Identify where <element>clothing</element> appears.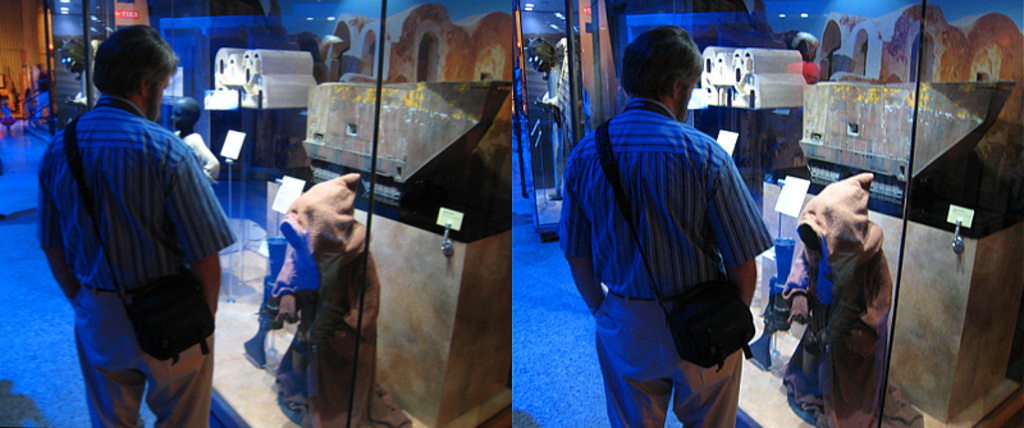
Appears at region(182, 128, 214, 185).
